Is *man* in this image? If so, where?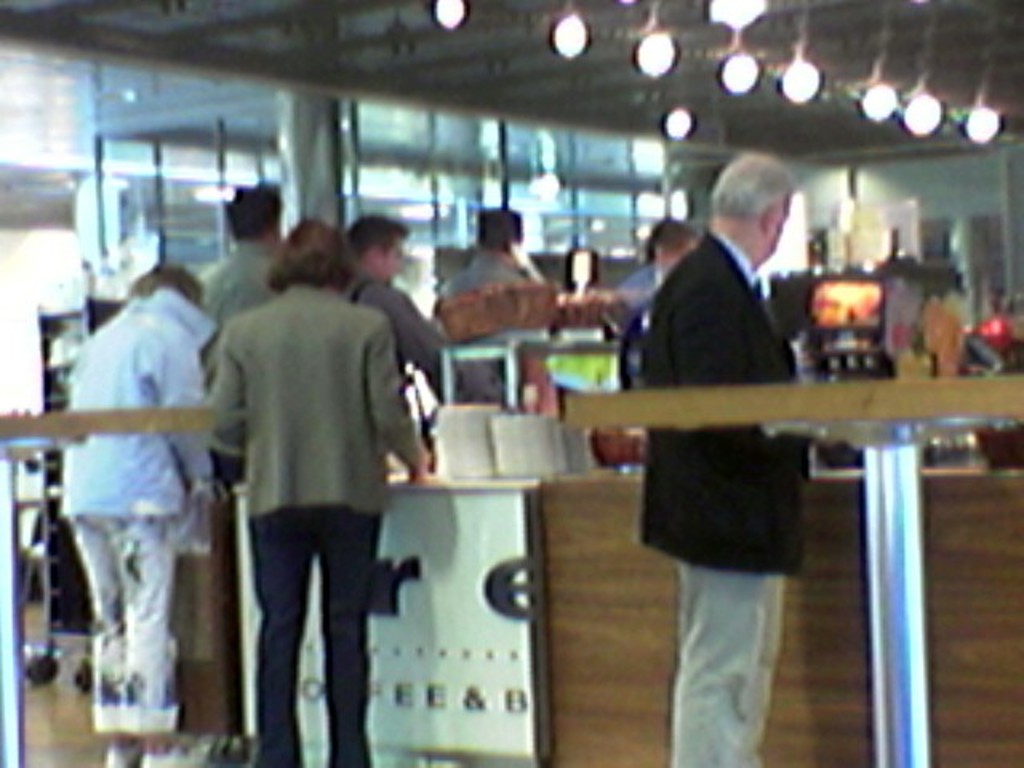
Yes, at (left=349, top=213, right=454, bottom=408).
